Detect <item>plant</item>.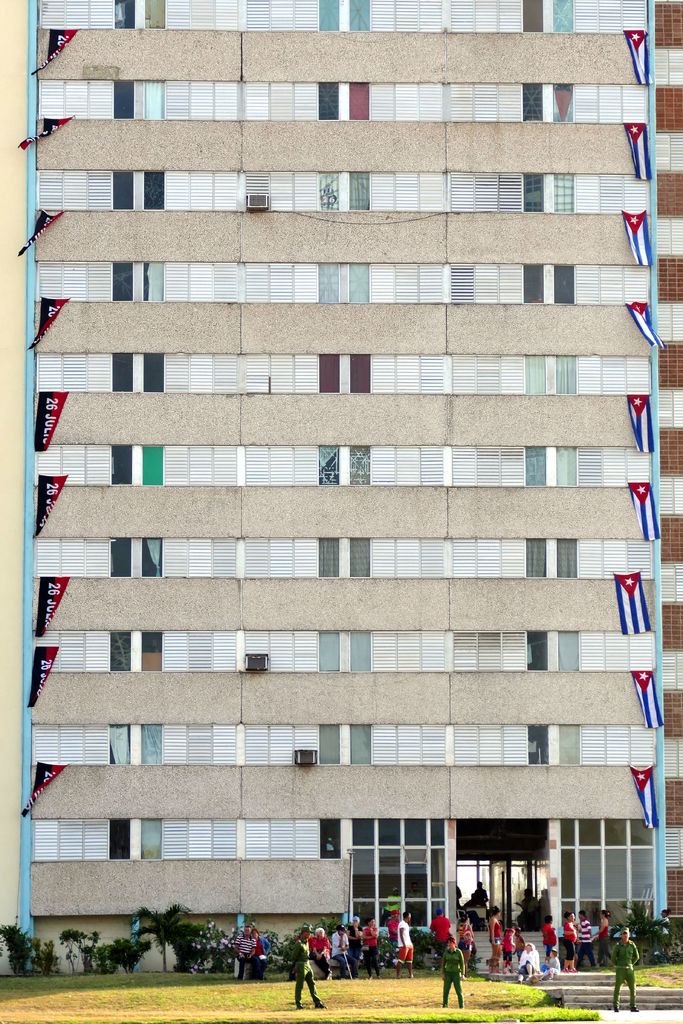
Detected at bbox=[76, 927, 157, 977].
